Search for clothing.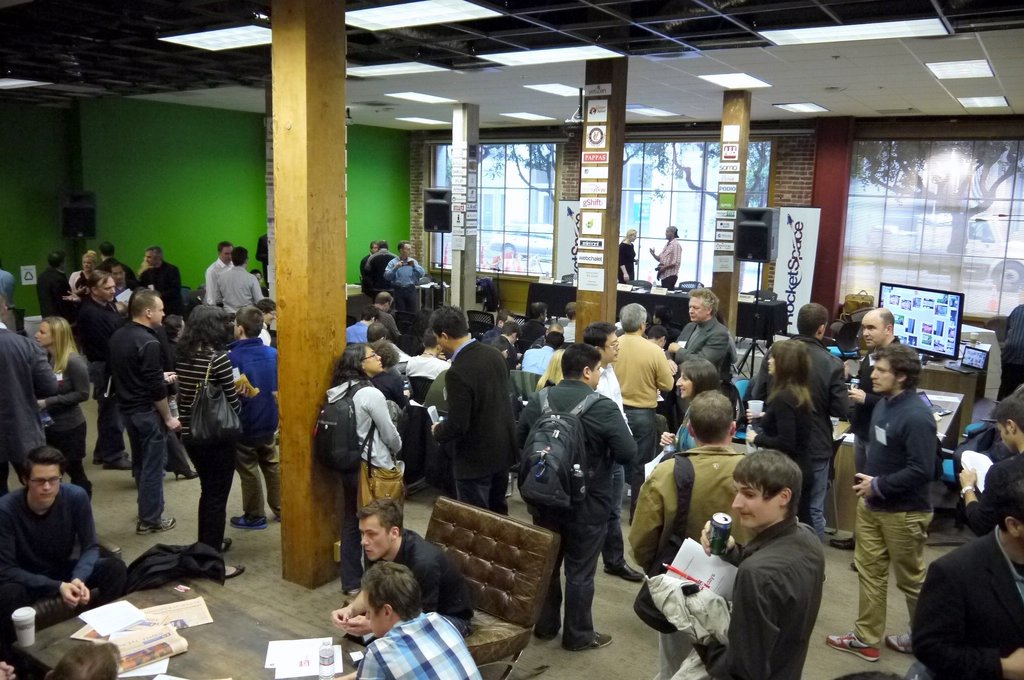
Found at bbox(434, 337, 518, 522).
